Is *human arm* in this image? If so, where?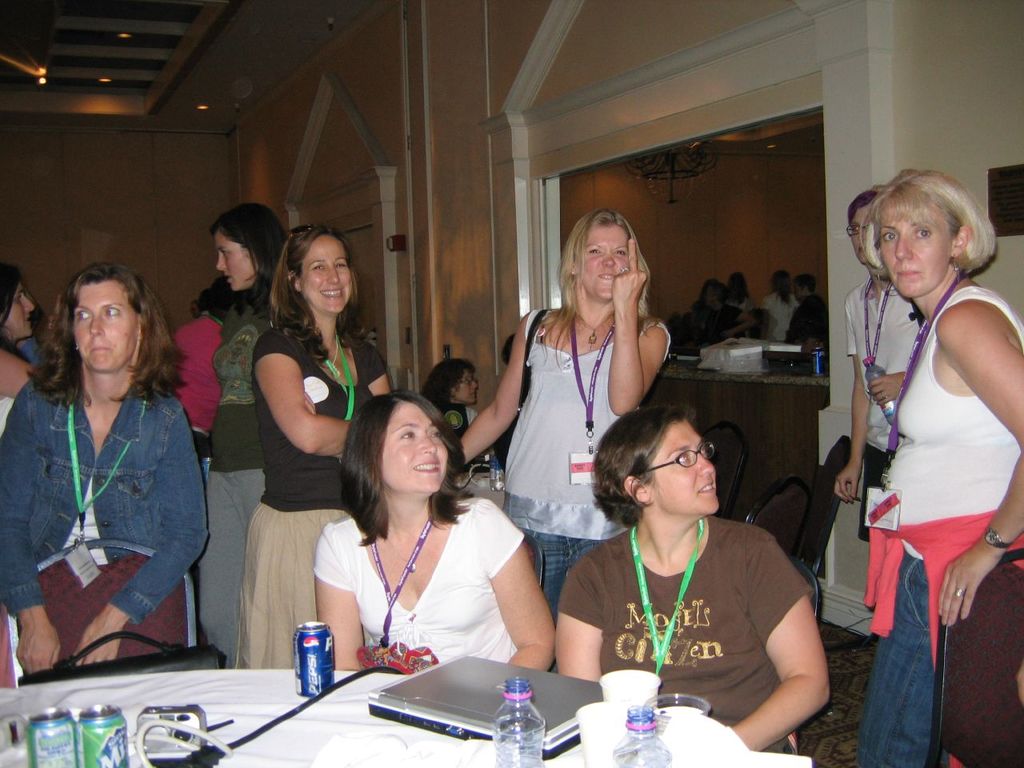
Yes, at locate(554, 562, 613, 685).
